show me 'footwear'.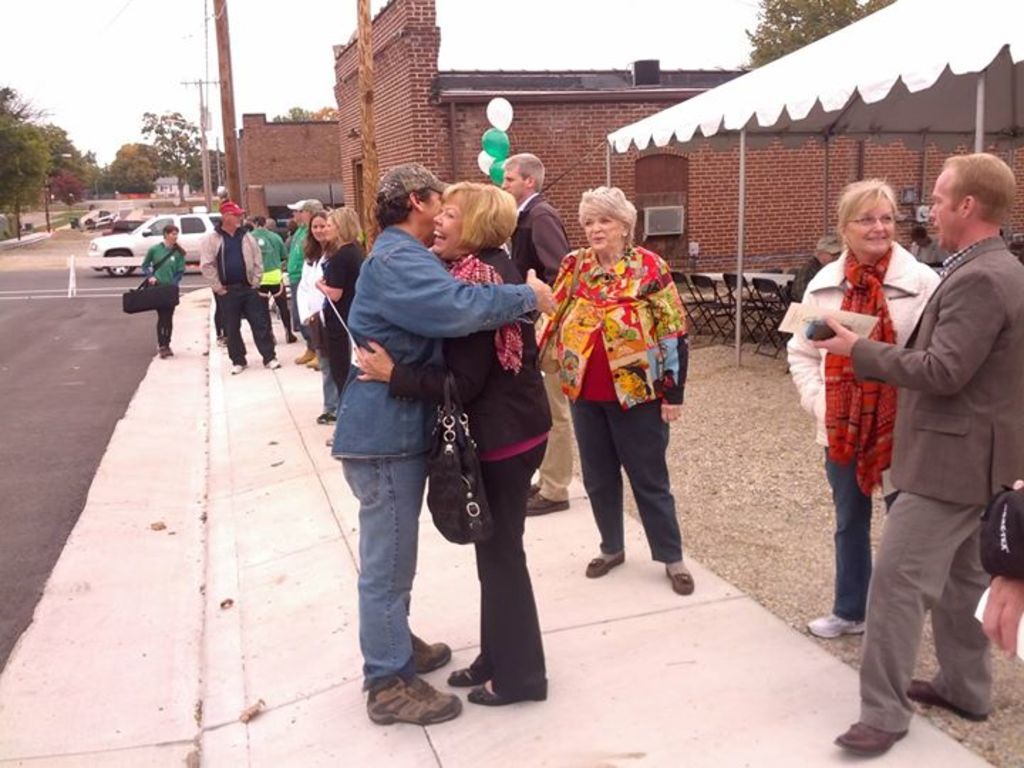
'footwear' is here: <region>317, 412, 336, 427</region>.
